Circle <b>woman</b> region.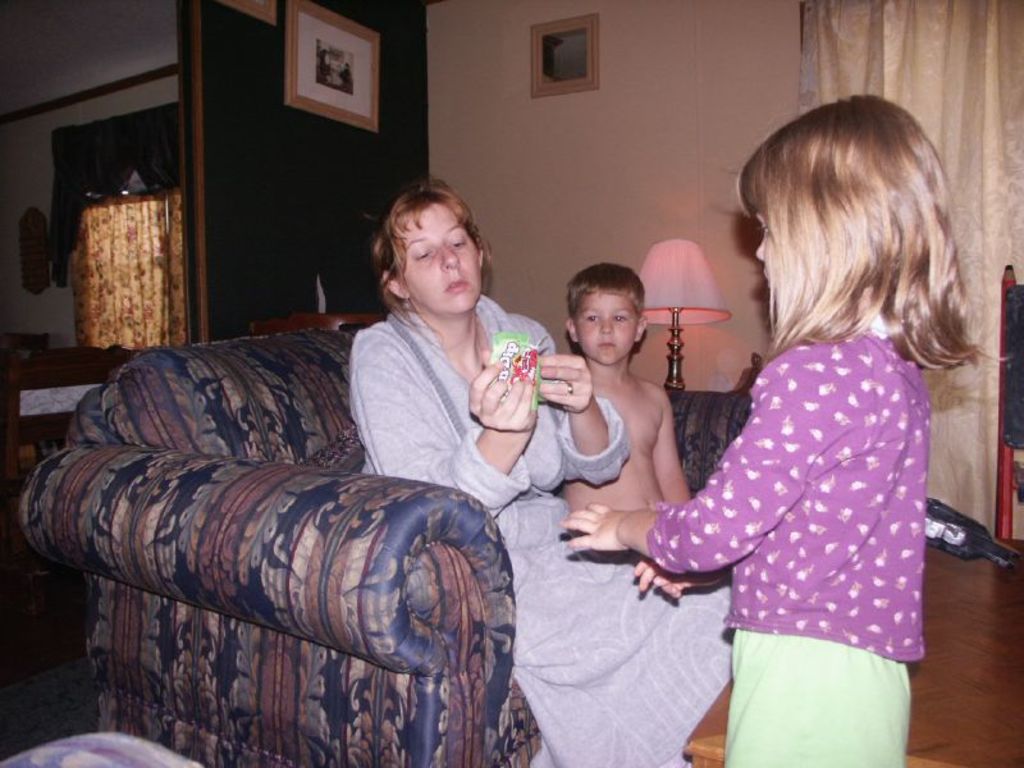
Region: {"left": 357, "top": 178, "right": 733, "bottom": 767}.
